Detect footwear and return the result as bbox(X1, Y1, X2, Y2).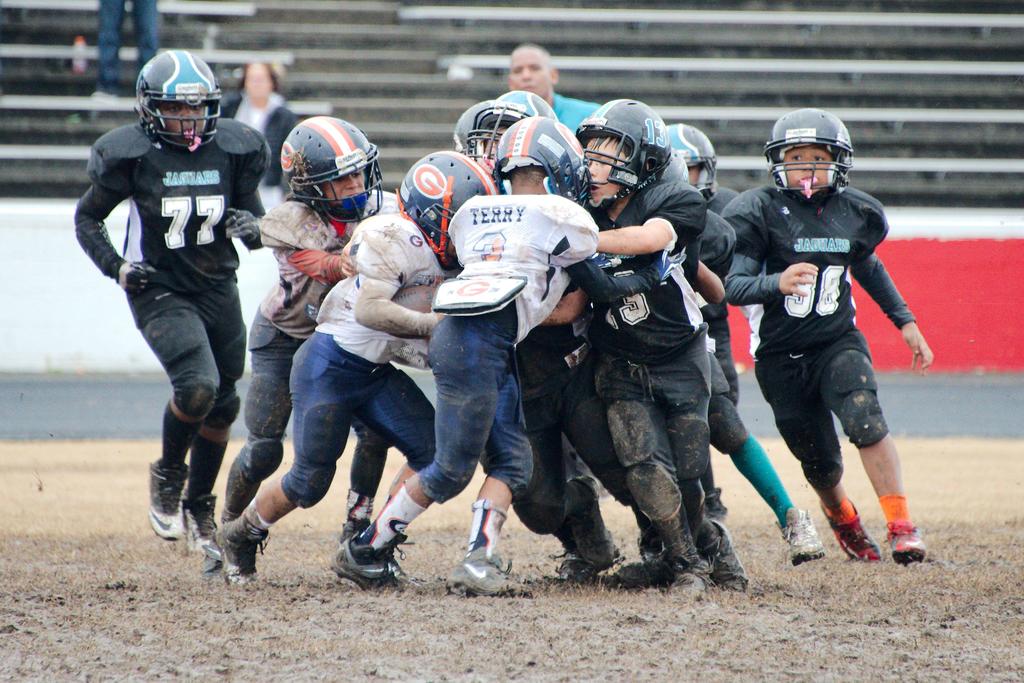
bbox(148, 461, 188, 547).
